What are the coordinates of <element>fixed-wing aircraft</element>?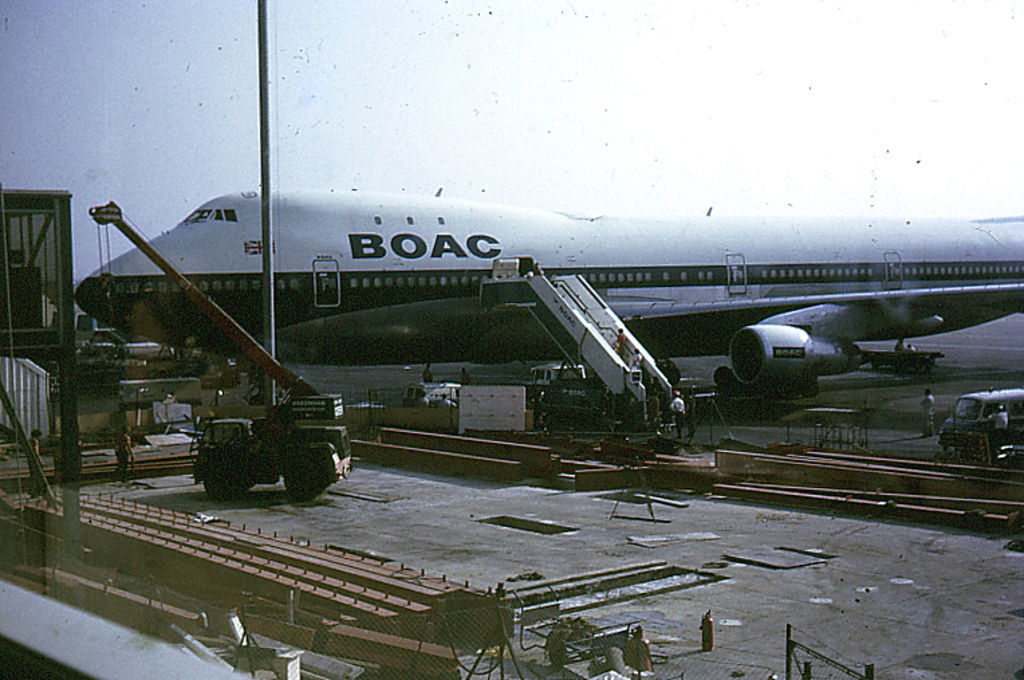
[left=67, top=182, right=1023, bottom=396].
